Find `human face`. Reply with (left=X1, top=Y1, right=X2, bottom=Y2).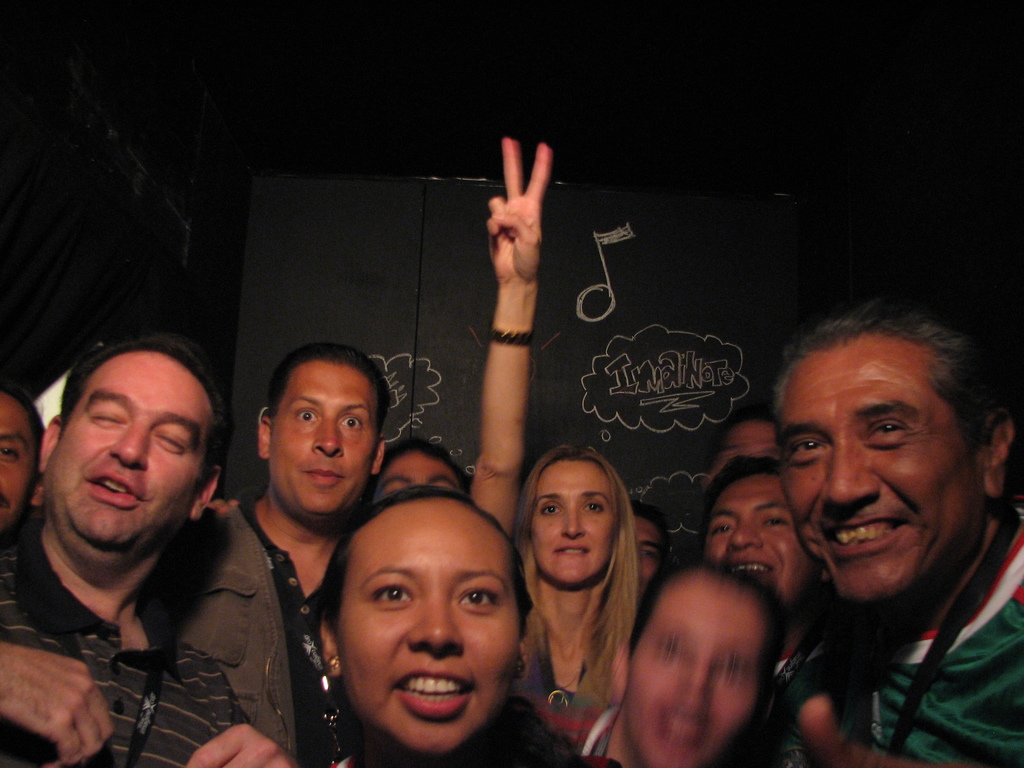
(left=47, top=353, right=200, bottom=549).
